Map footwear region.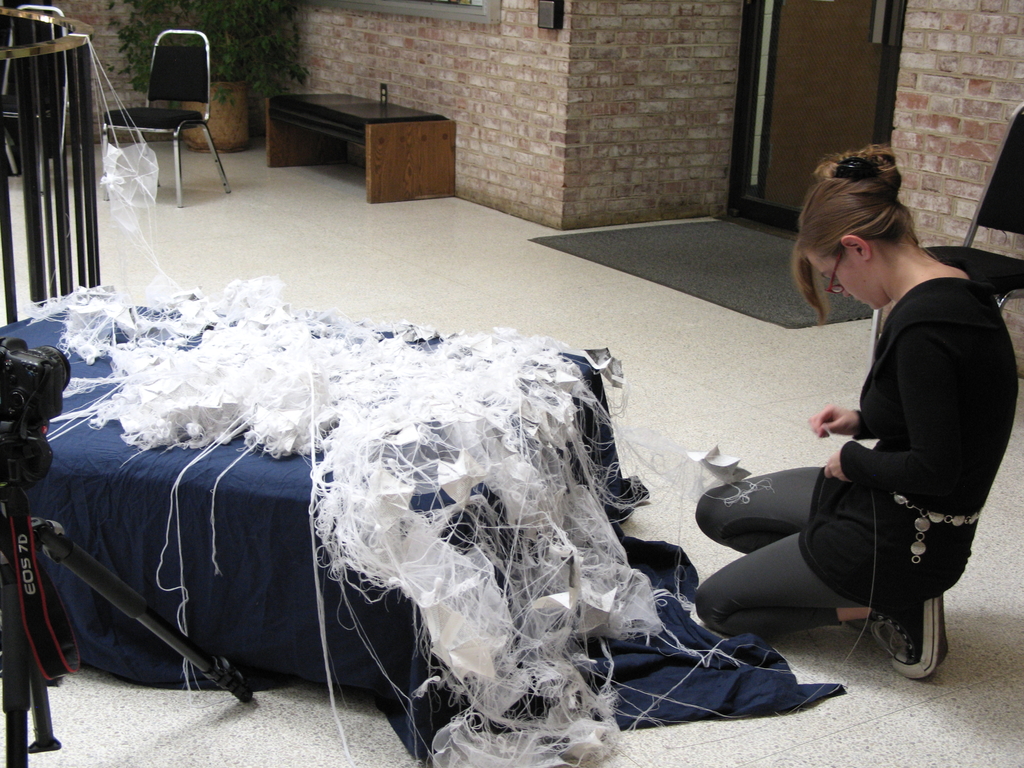
Mapped to <bbox>872, 594, 951, 685</bbox>.
